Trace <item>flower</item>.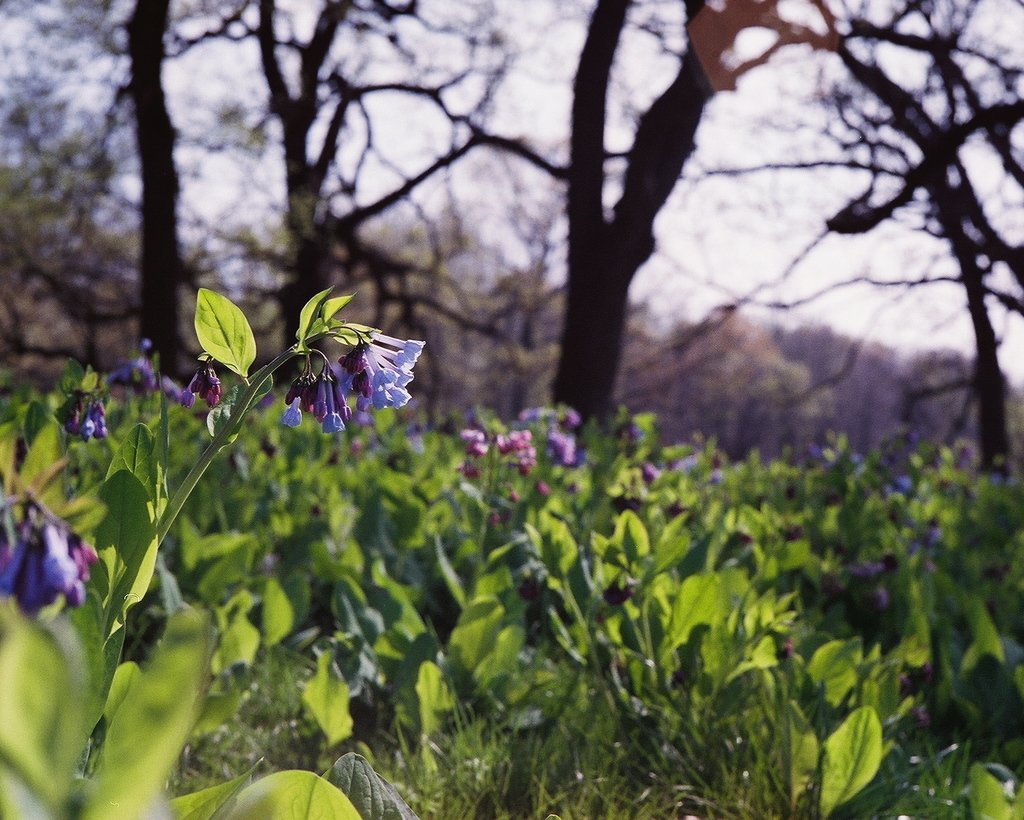
Traced to {"x1": 537, "y1": 483, "x2": 550, "y2": 497}.
